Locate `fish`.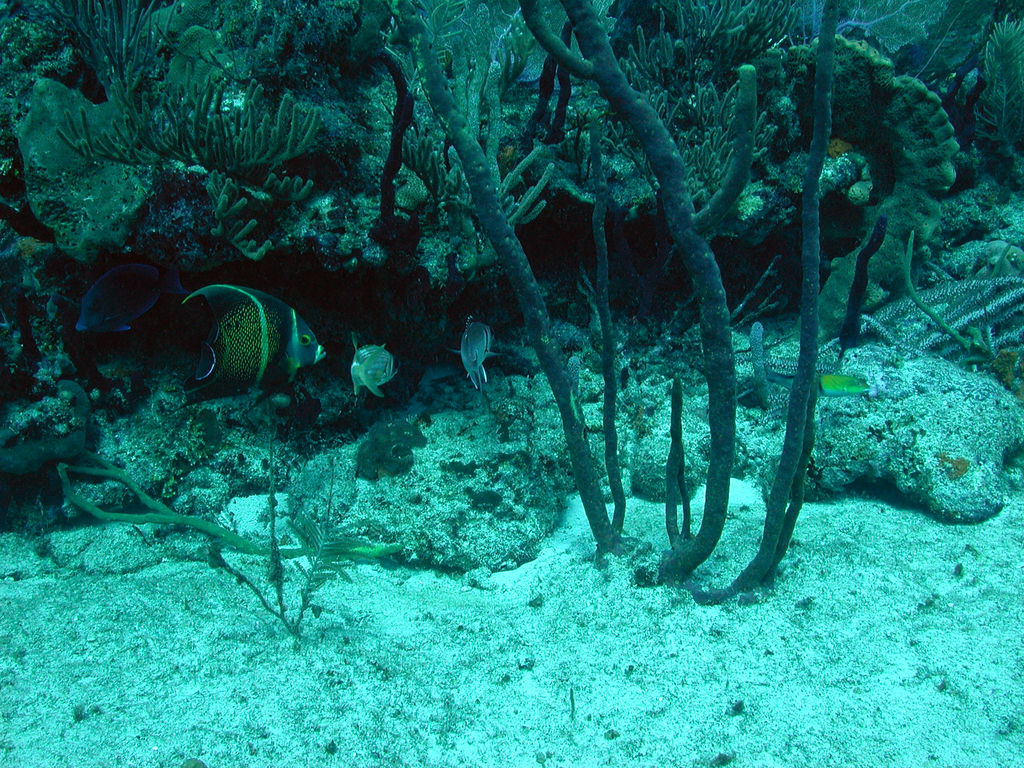
Bounding box: pyautogui.locateOnScreen(70, 258, 195, 340).
